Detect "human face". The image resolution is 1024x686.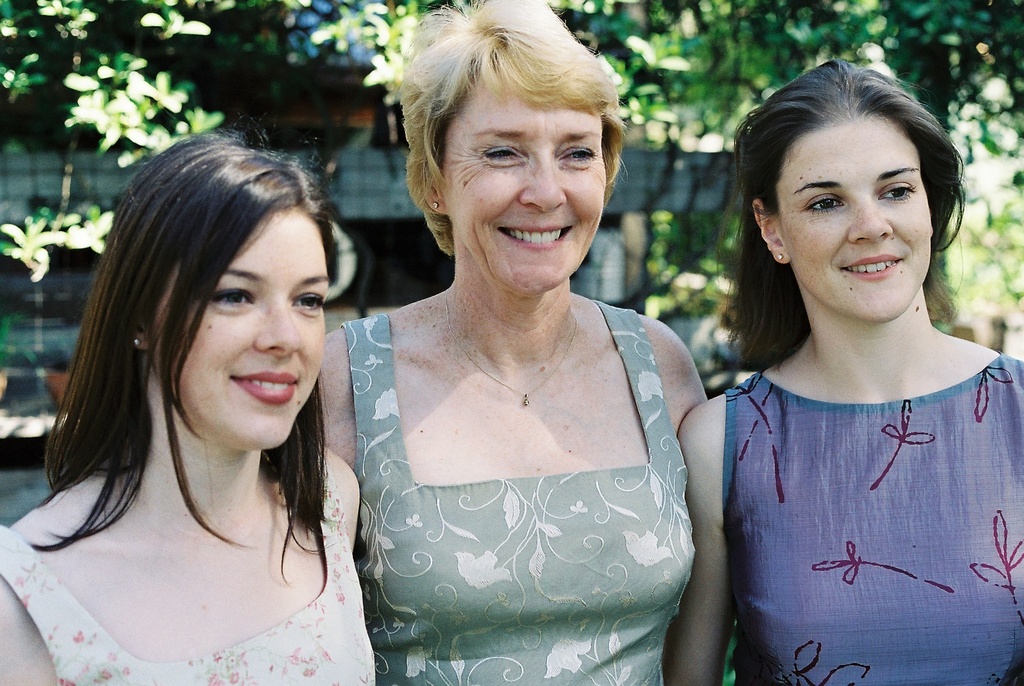
<region>786, 115, 931, 323</region>.
